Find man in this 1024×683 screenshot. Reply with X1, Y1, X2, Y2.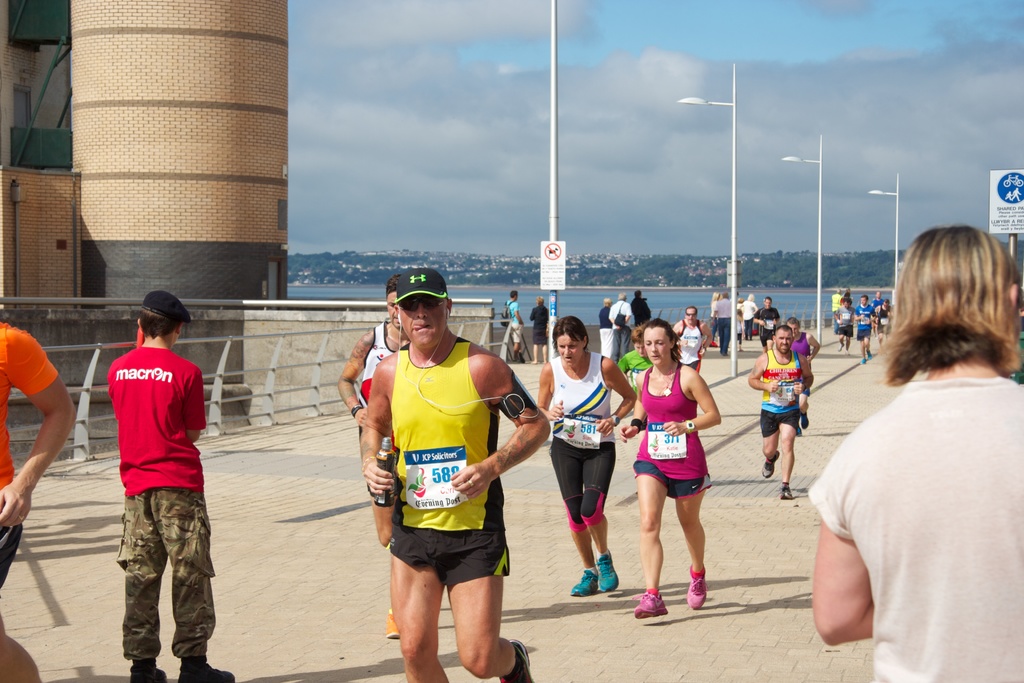
675, 304, 712, 372.
